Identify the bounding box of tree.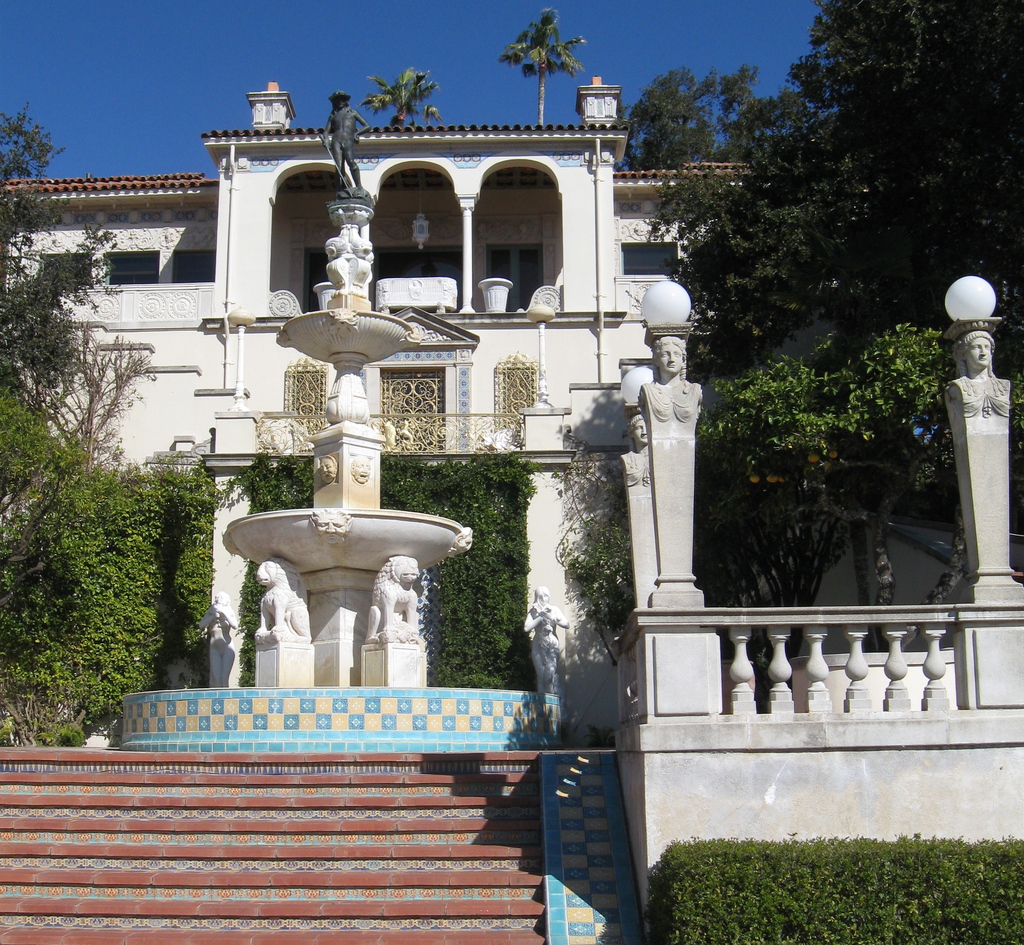
left=631, top=0, right=1023, bottom=665.
